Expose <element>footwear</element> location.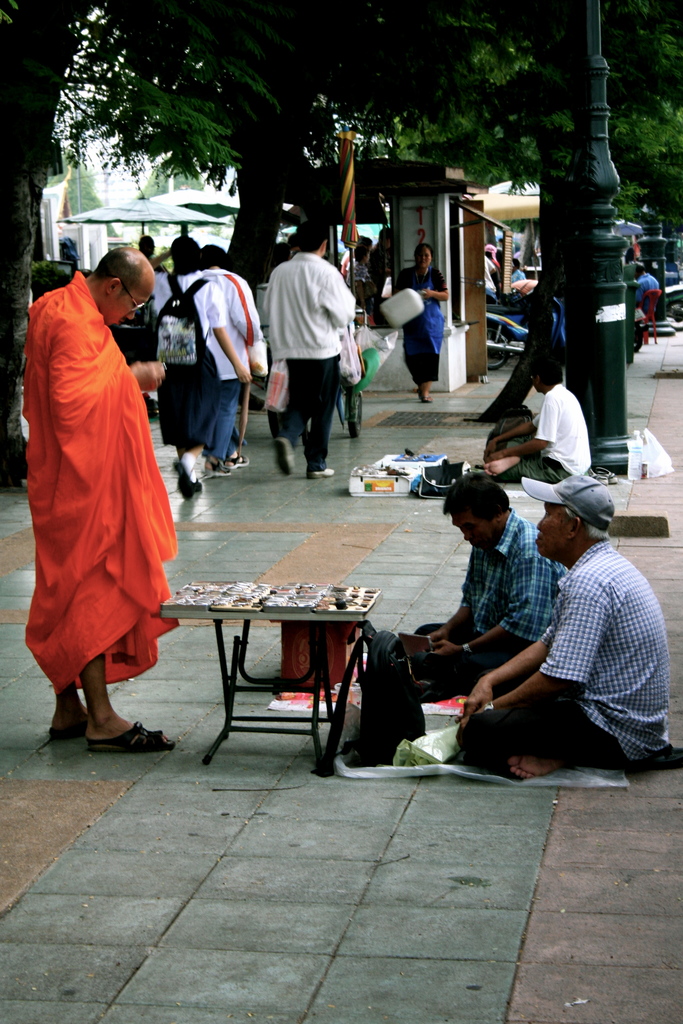
Exposed at {"left": 313, "top": 465, "right": 334, "bottom": 481}.
